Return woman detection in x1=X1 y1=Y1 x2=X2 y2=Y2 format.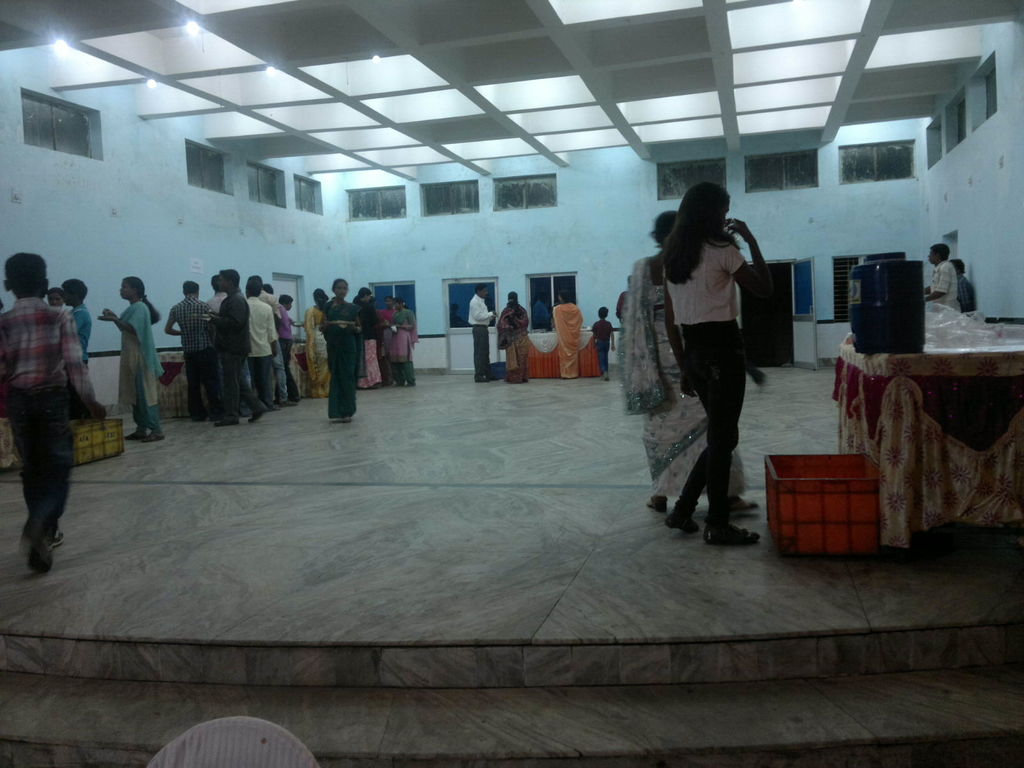
x1=499 y1=298 x2=531 y2=384.
